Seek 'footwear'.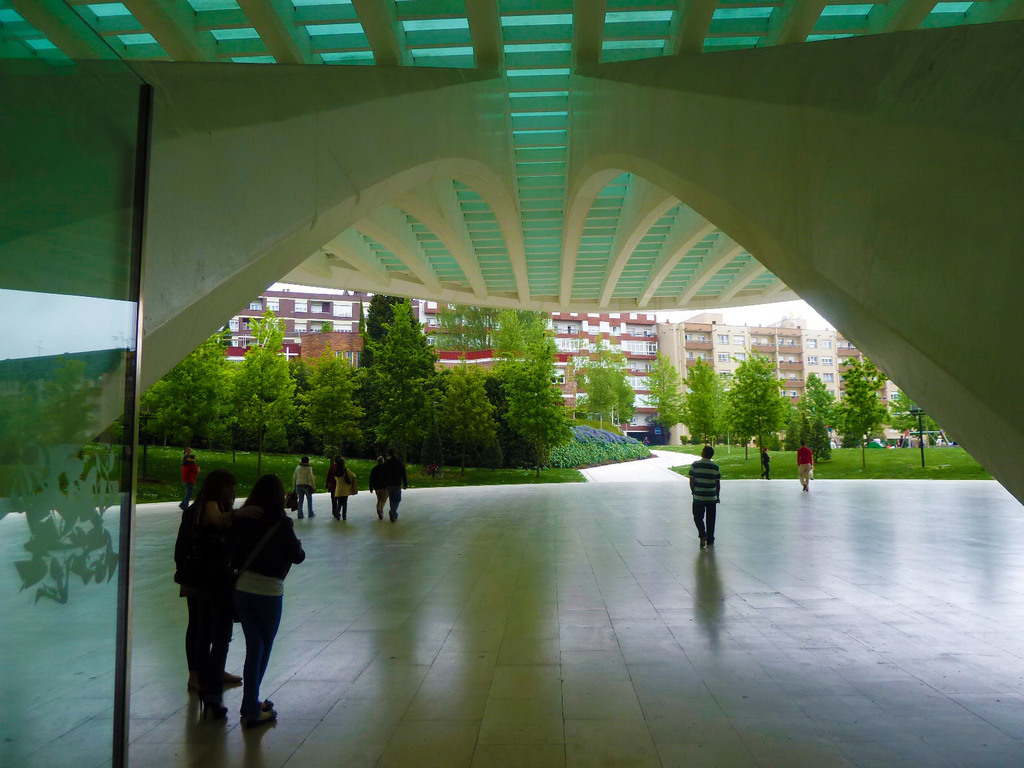
241 700 278 723.
